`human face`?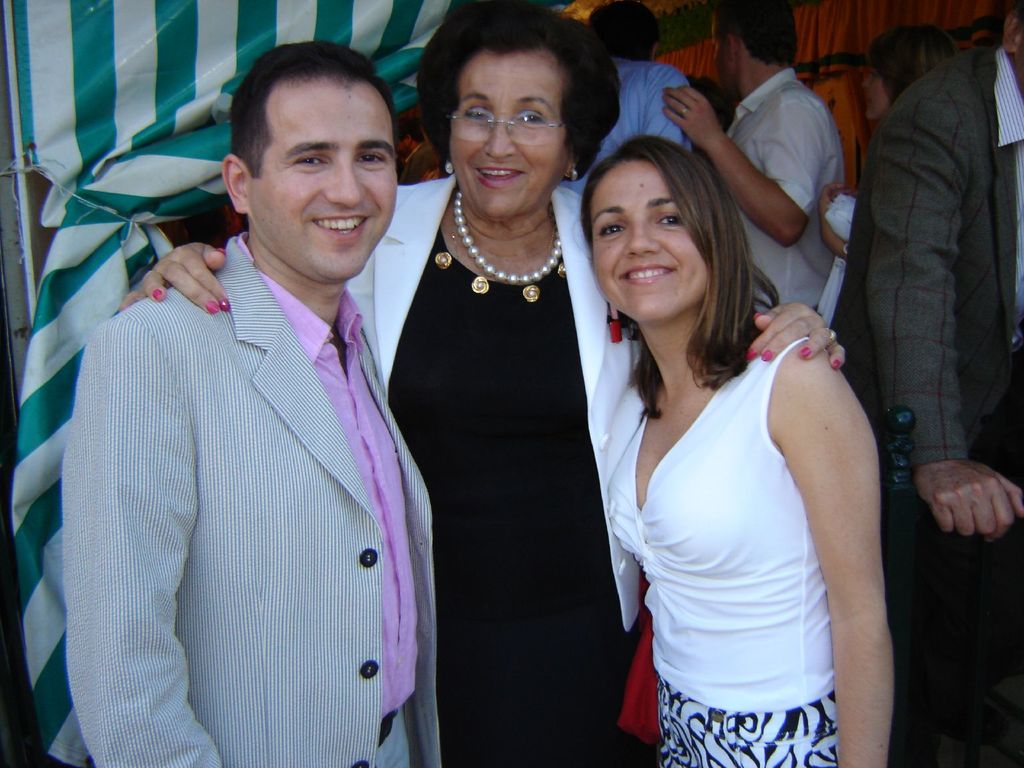
left=243, top=74, right=397, bottom=279
